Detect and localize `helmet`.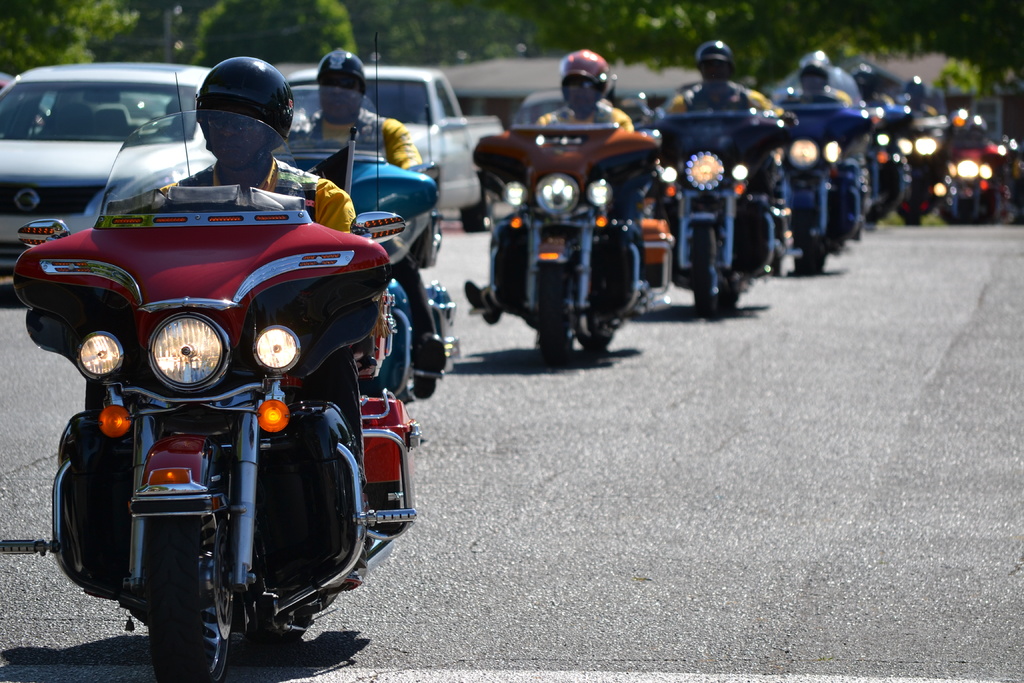
Localized at 963:115:990:136.
